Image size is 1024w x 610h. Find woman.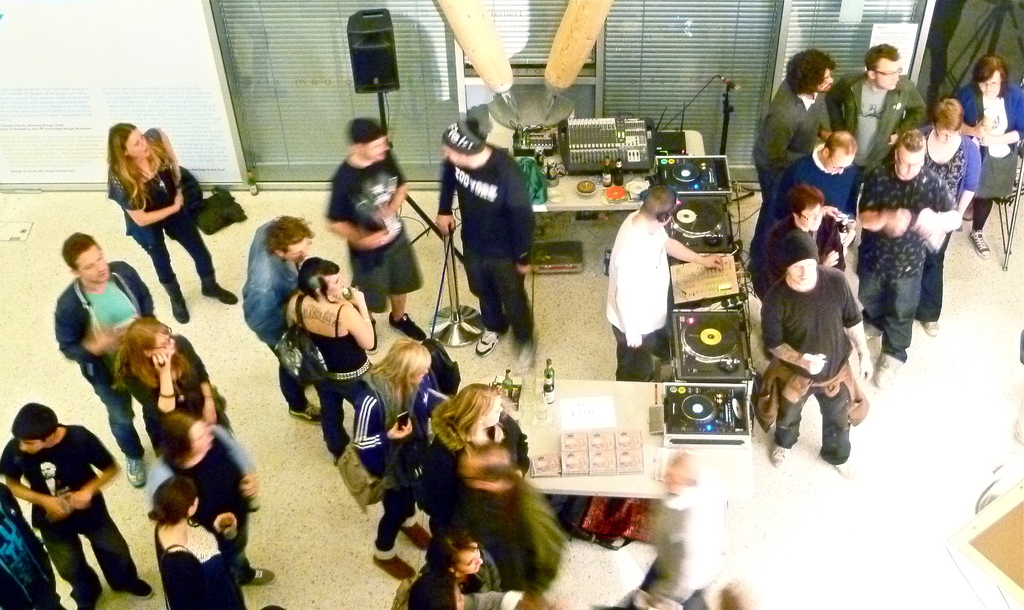
<box>142,470,252,609</box>.
